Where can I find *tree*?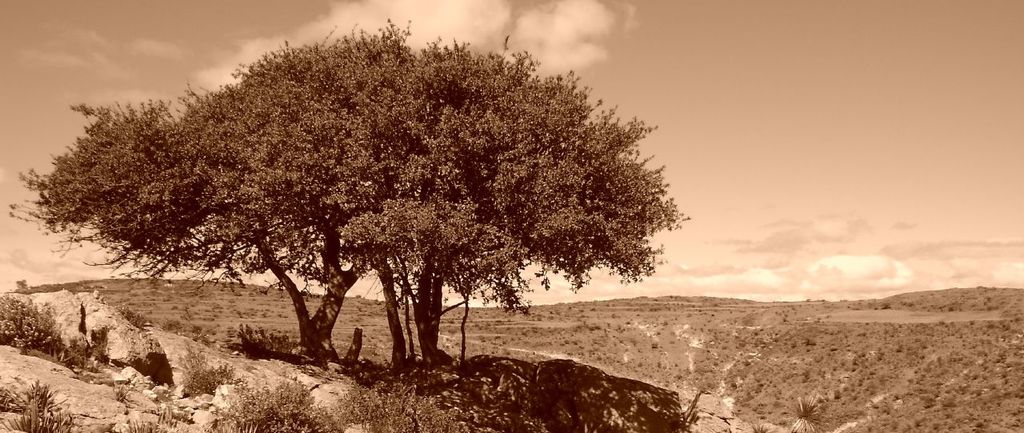
You can find it at region(25, 10, 715, 355).
